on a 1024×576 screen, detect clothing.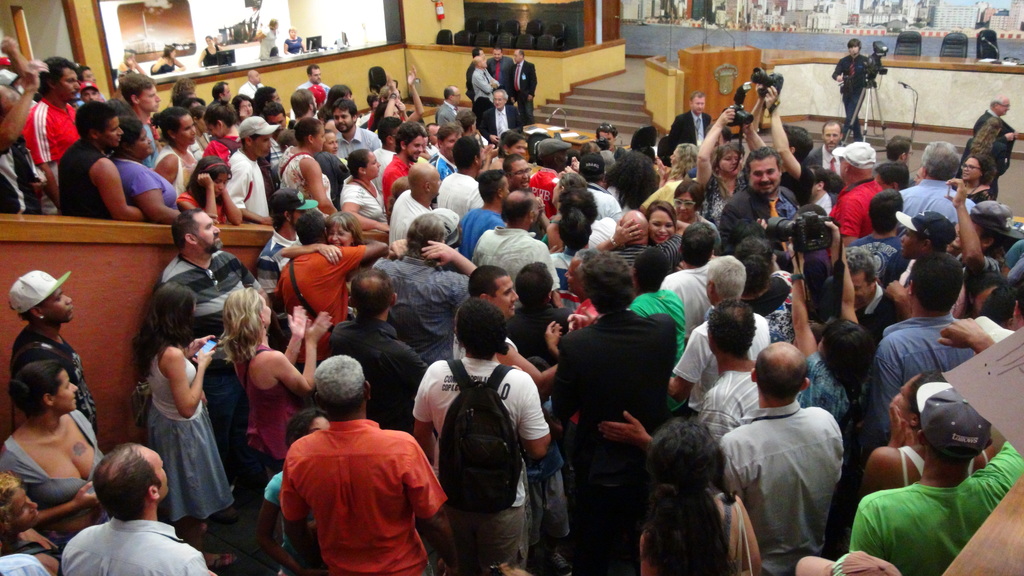
locate(150, 60, 175, 75).
